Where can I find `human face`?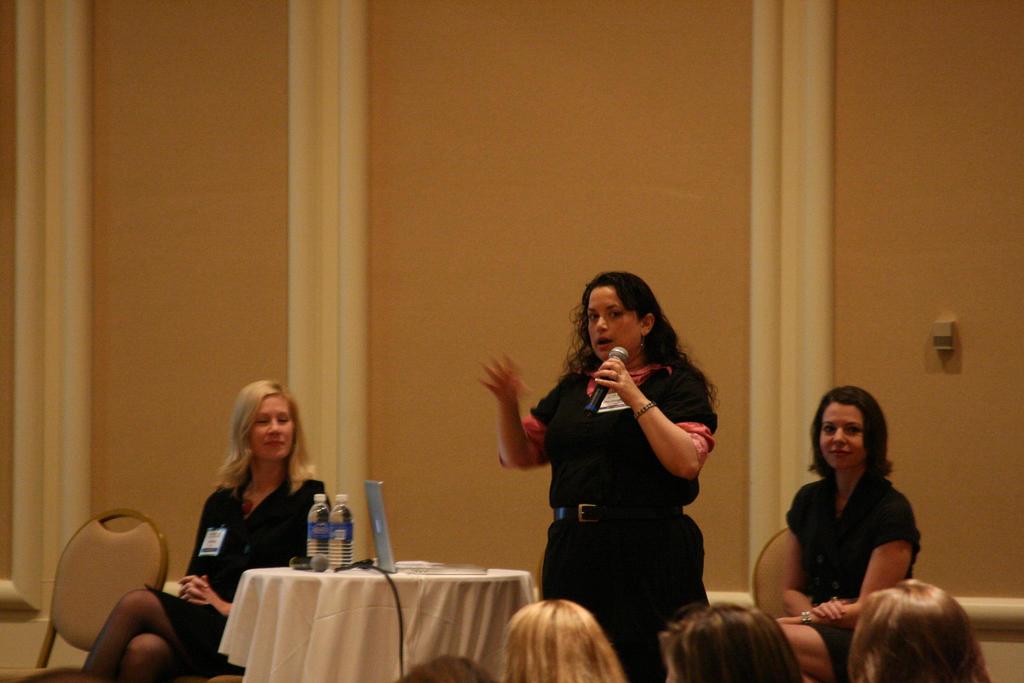
You can find it at bbox=(586, 286, 636, 366).
